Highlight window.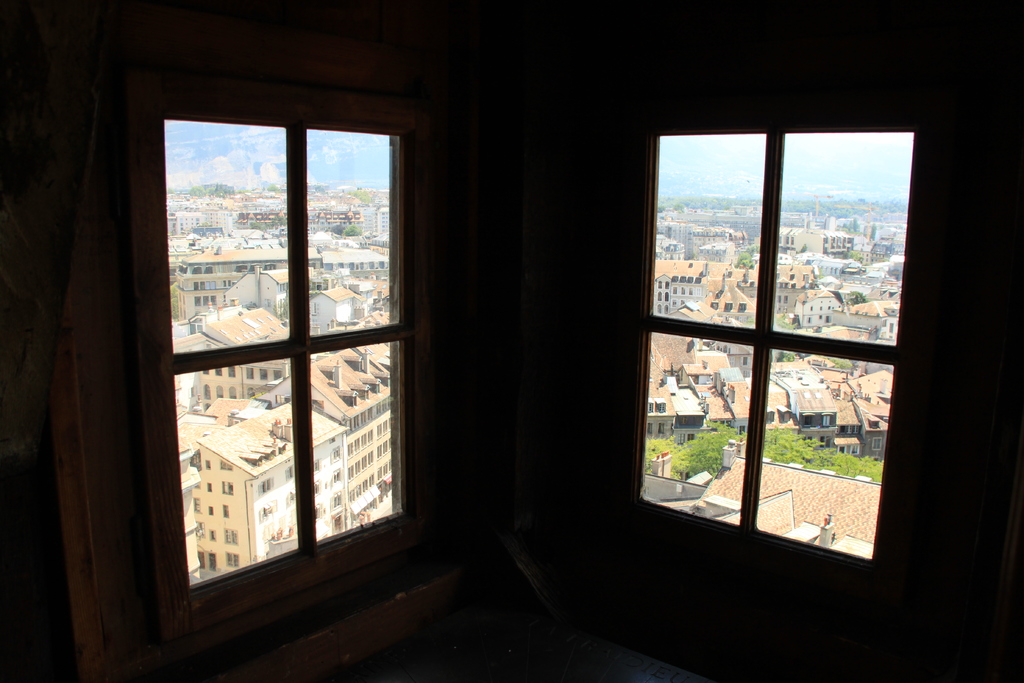
Highlighted region: 311,479,323,497.
